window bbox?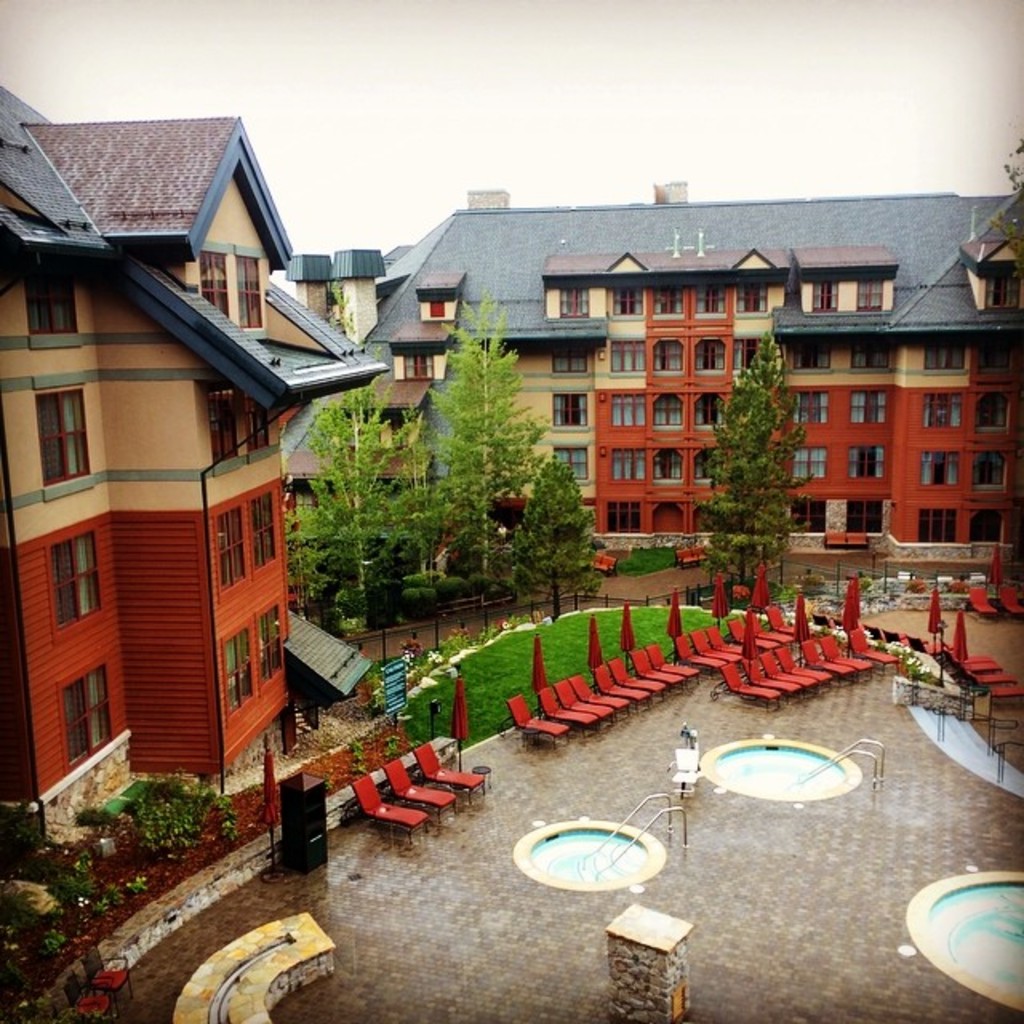
{"x1": 219, "y1": 621, "x2": 253, "y2": 714}
